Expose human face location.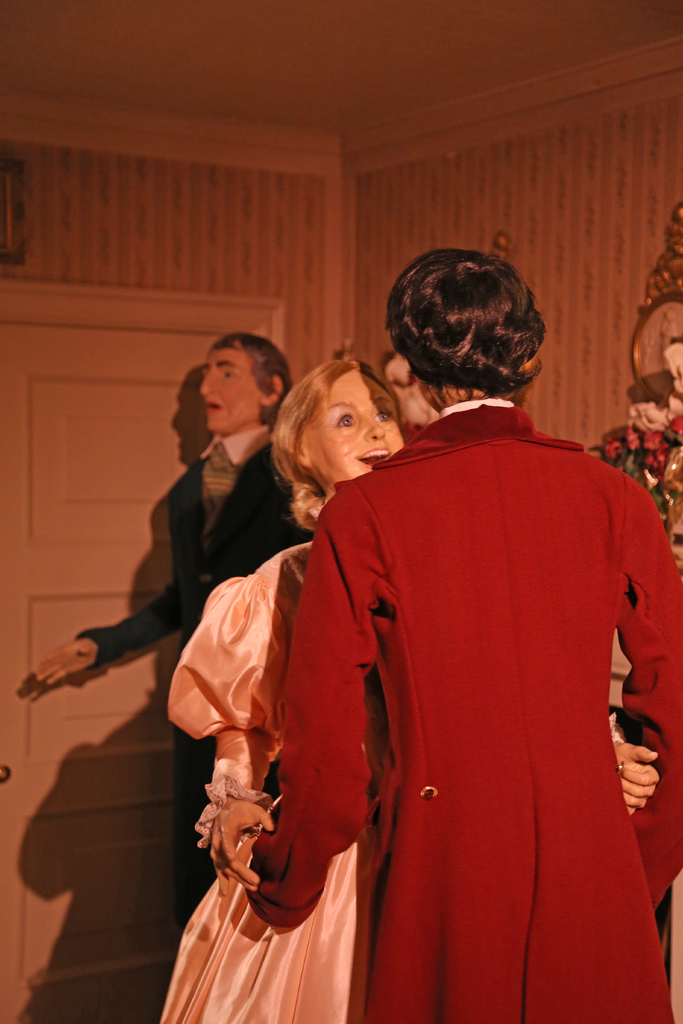
Exposed at bbox=[201, 346, 262, 431].
